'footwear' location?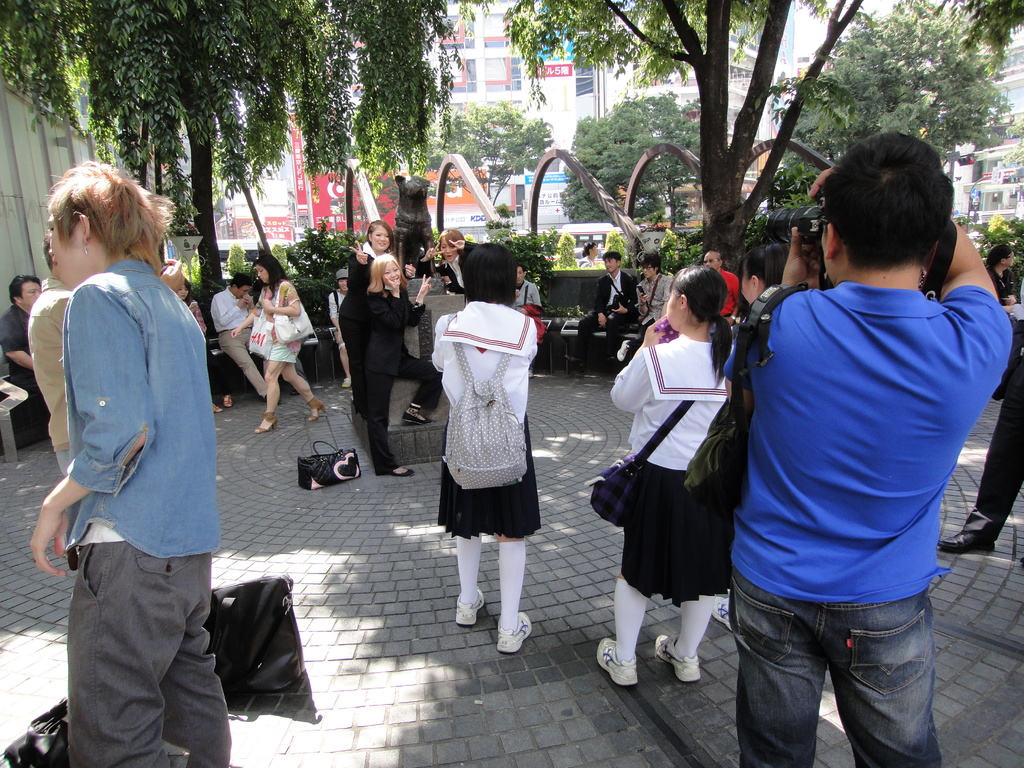
Rect(226, 392, 230, 409)
